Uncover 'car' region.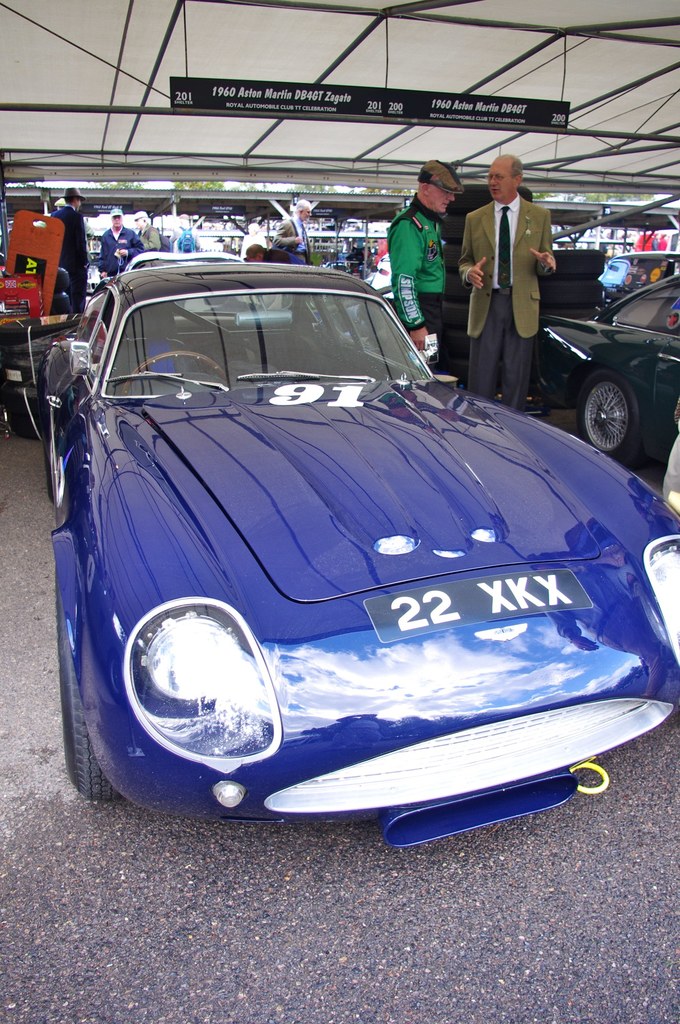
Uncovered: 534,276,679,467.
